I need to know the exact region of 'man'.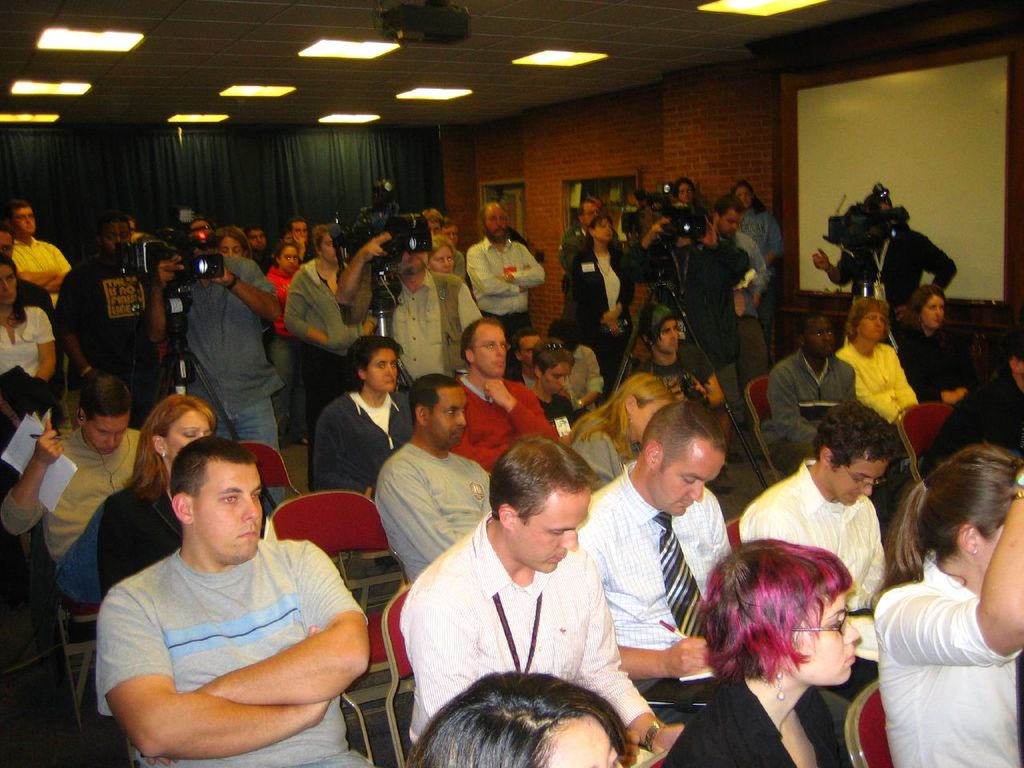
Region: <box>560,200,603,322</box>.
